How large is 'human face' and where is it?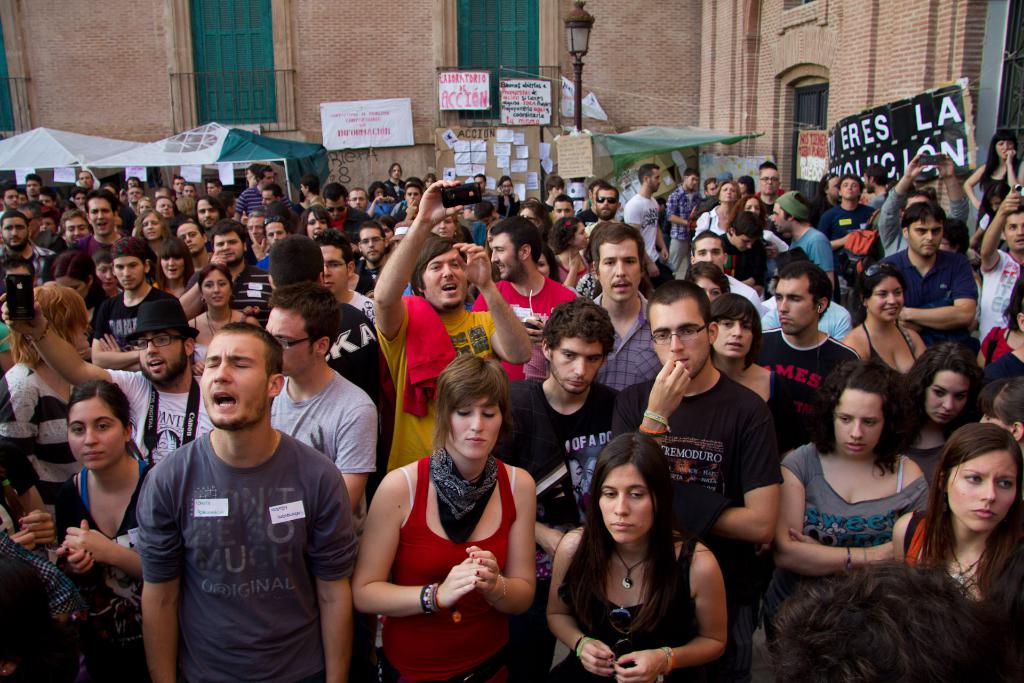
Bounding box: <box>980,411,1012,436</box>.
